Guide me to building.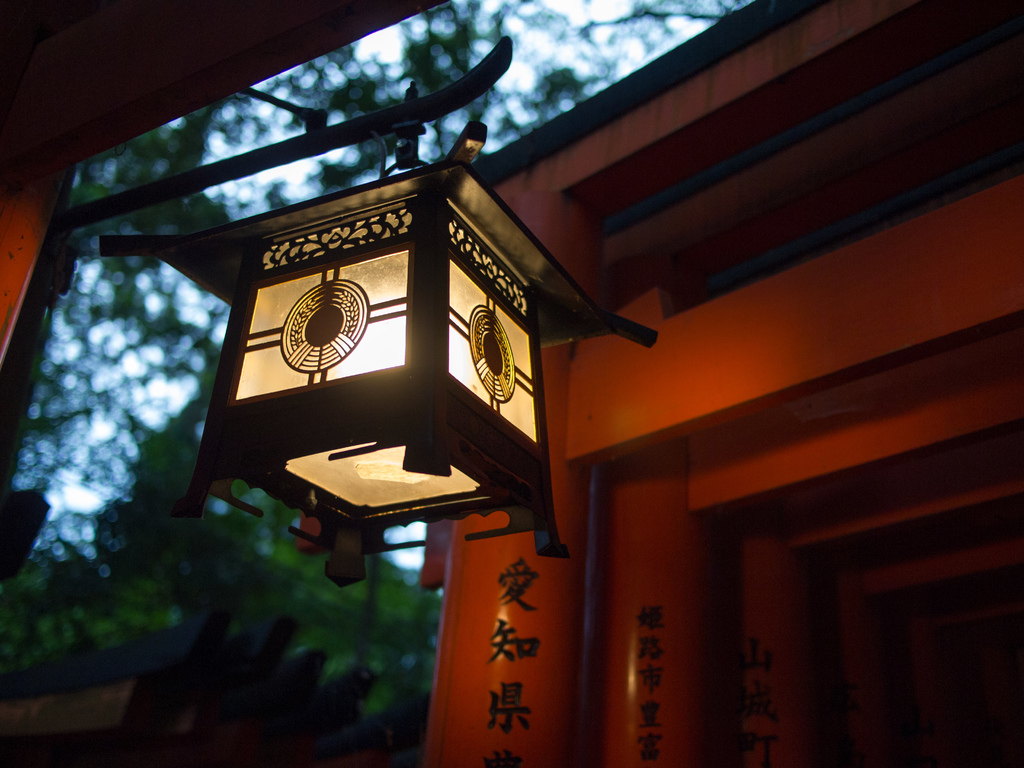
Guidance: 0 0 448 582.
